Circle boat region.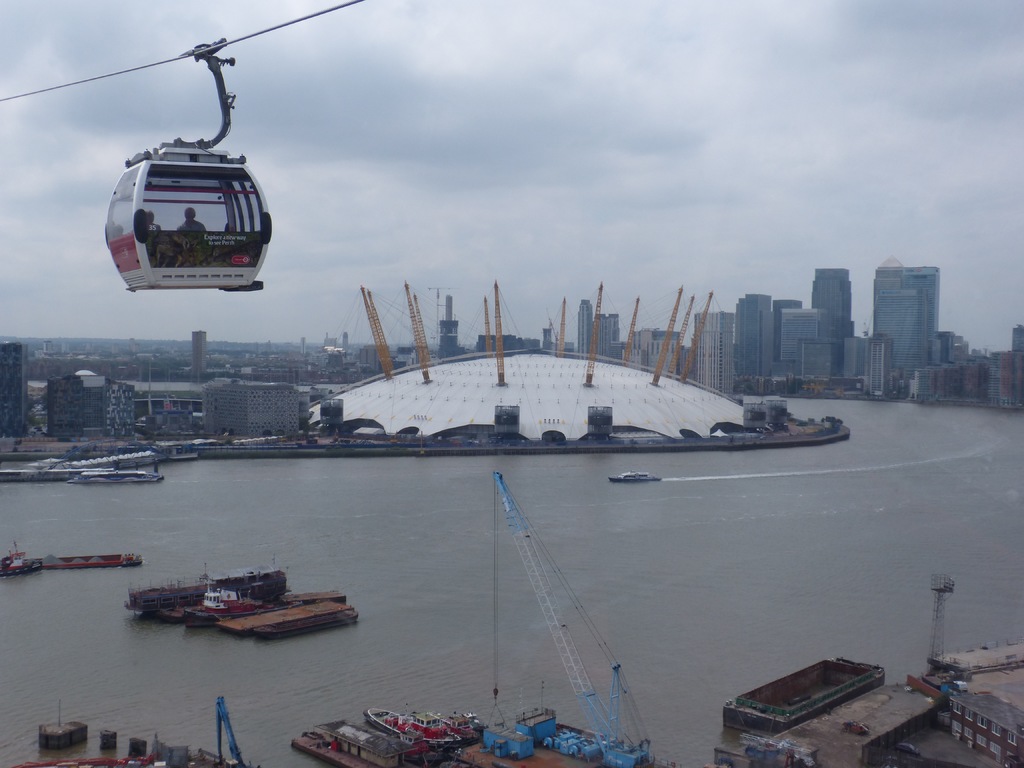
Region: (x1=123, y1=568, x2=288, y2=613).
